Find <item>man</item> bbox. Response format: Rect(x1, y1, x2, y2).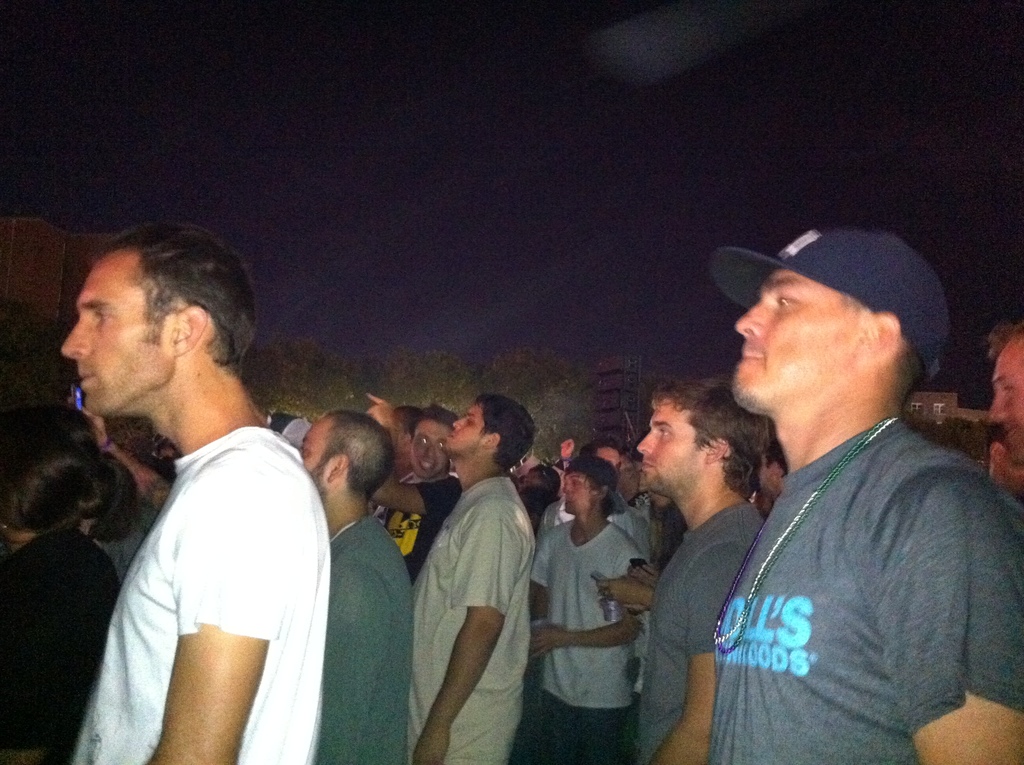
Rect(55, 225, 332, 764).
